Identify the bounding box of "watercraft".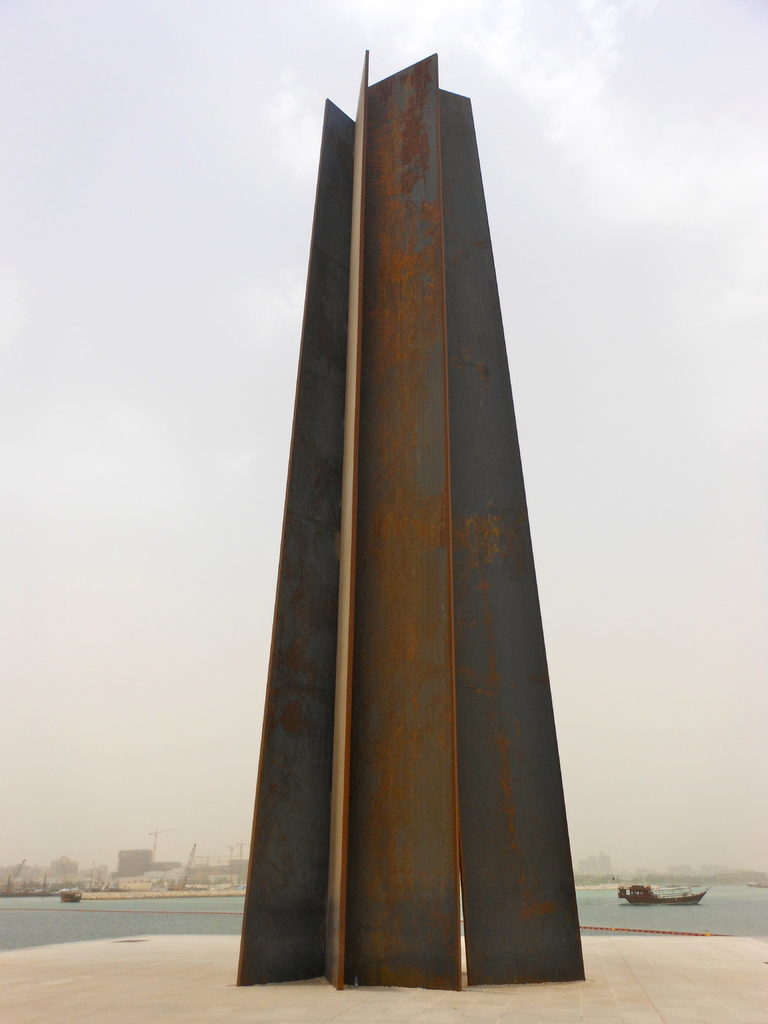
[618, 885, 710, 904].
